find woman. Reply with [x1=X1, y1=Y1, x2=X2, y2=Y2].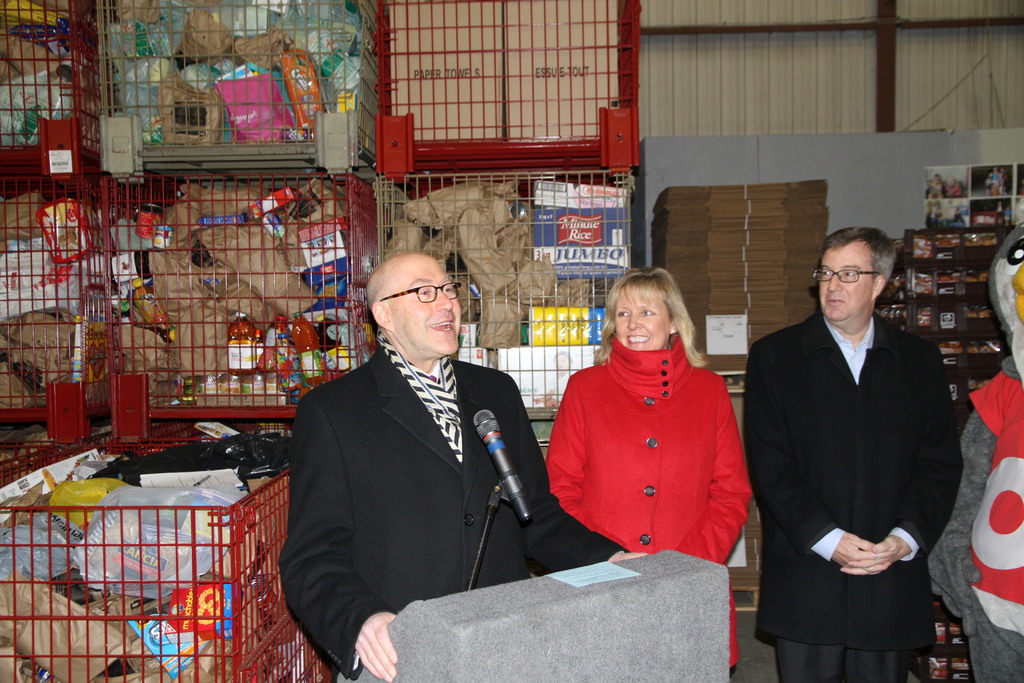
[x1=543, y1=263, x2=765, y2=614].
